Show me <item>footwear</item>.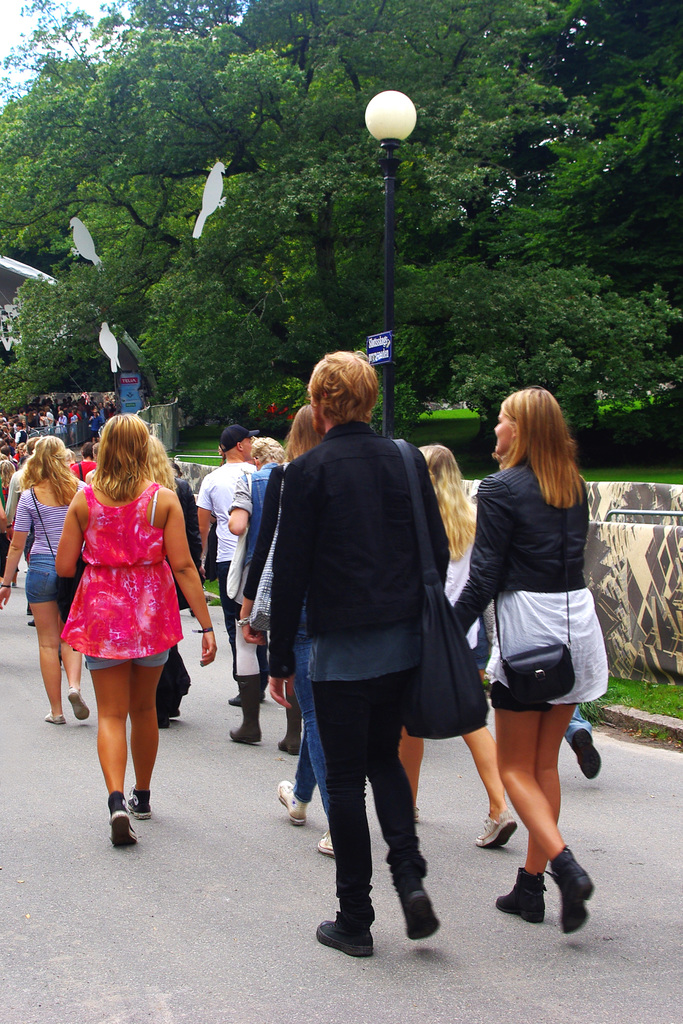
<item>footwear</item> is here: x1=573, y1=728, x2=601, y2=778.
